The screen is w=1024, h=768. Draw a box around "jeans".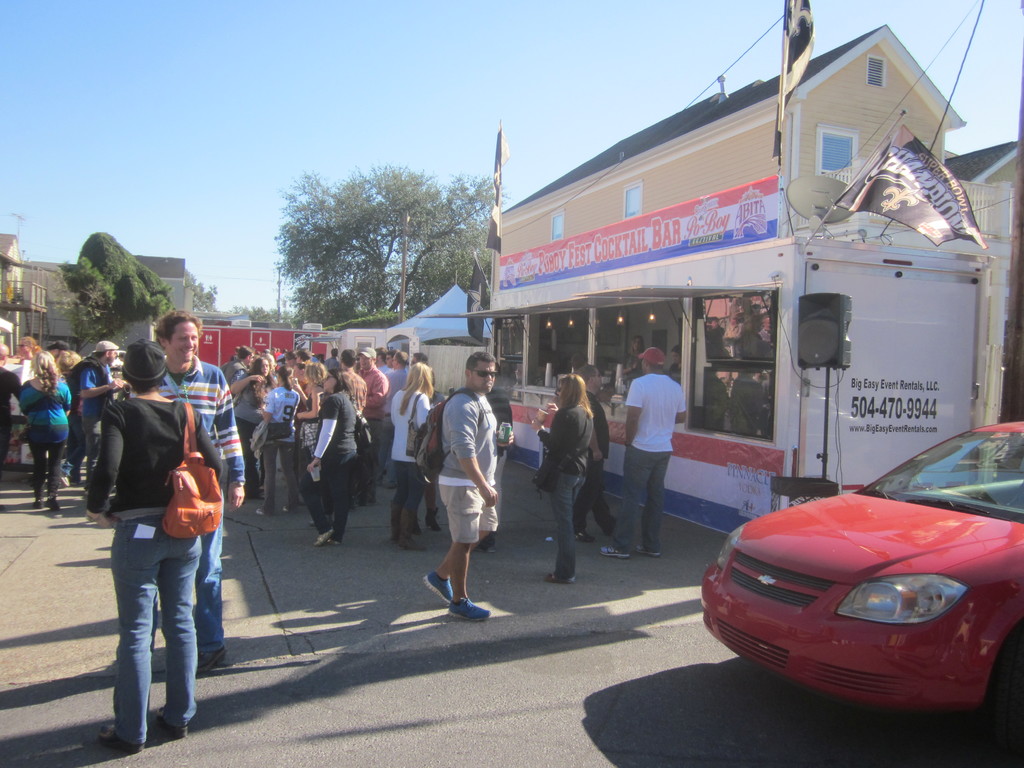
x1=152, y1=491, x2=226, y2=663.
